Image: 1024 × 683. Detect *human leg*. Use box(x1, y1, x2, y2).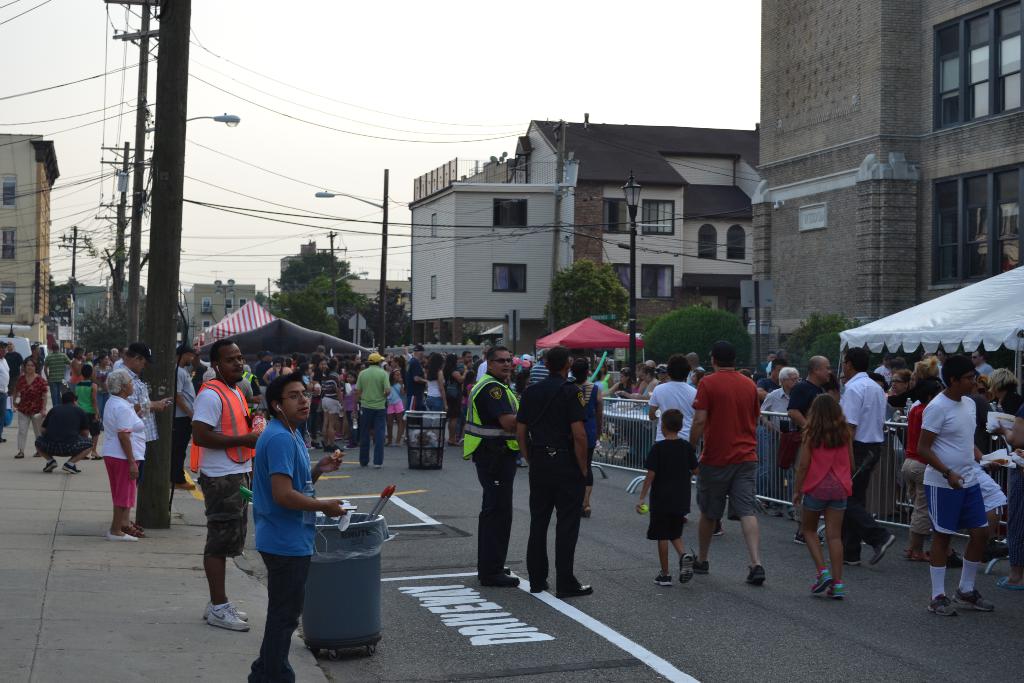
box(798, 512, 832, 593).
